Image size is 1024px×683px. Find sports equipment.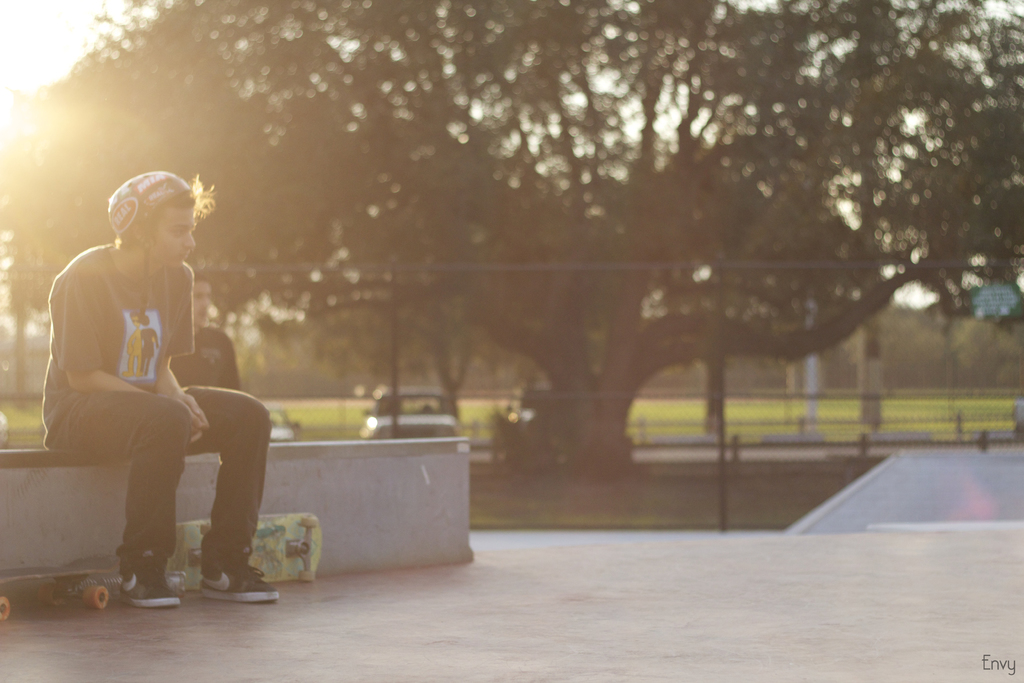
{"left": 202, "top": 558, "right": 281, "bottom": 602}.
